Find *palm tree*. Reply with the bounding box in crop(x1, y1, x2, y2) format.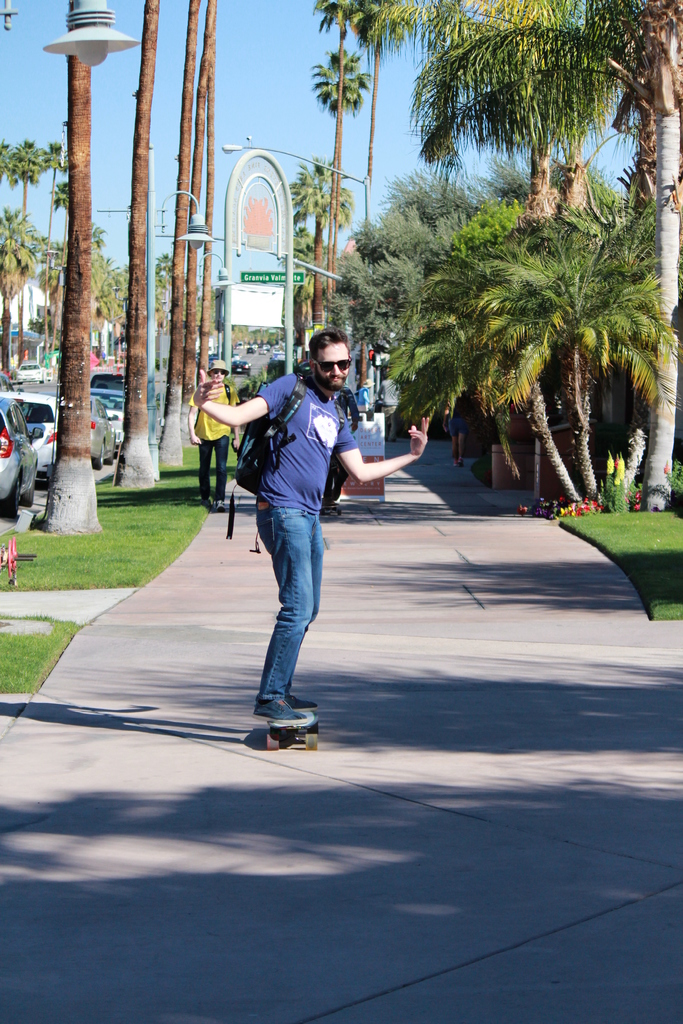
crop(376, 241, 671, 504).
